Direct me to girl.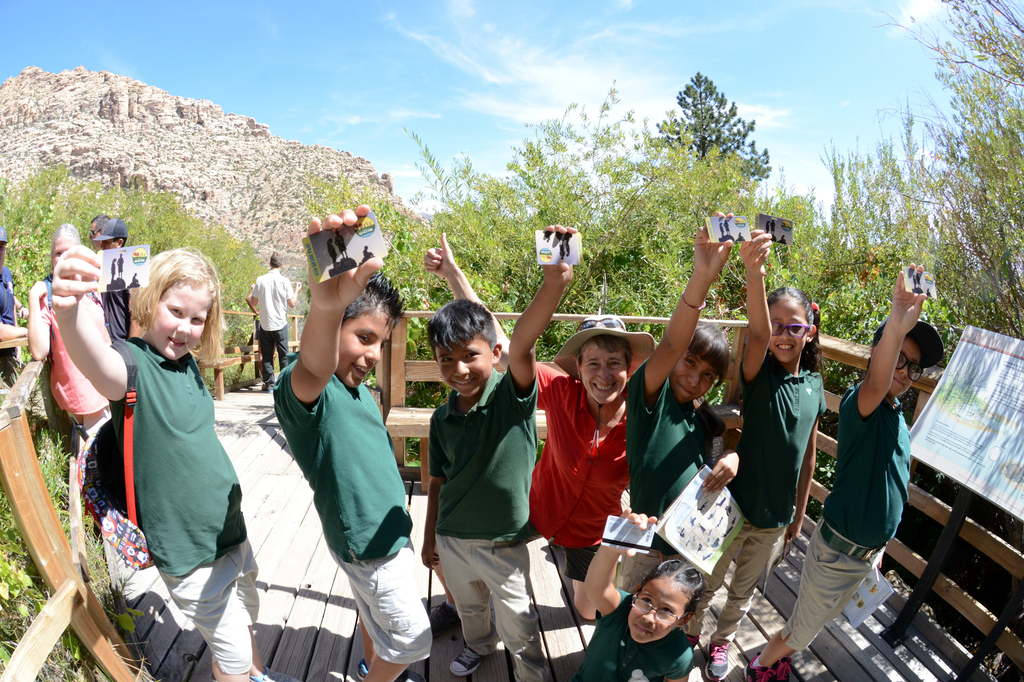
Direction: locate(49, 246, 307, 681).
